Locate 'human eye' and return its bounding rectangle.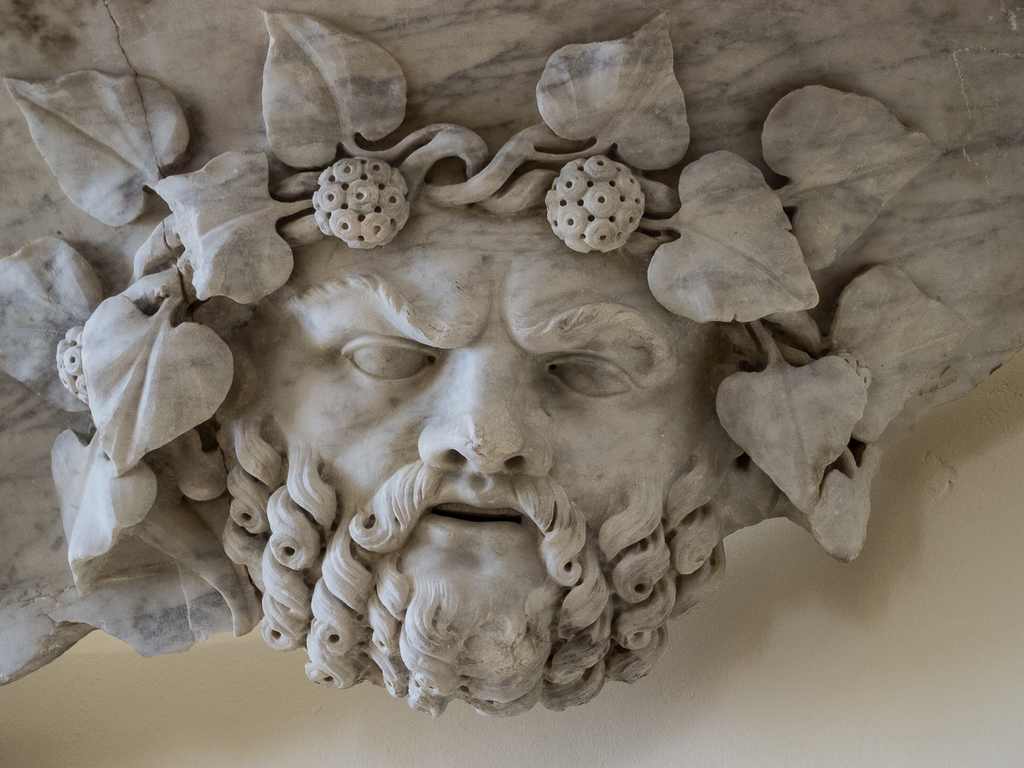
(left=546, top=352, right=635, bottom=401).
